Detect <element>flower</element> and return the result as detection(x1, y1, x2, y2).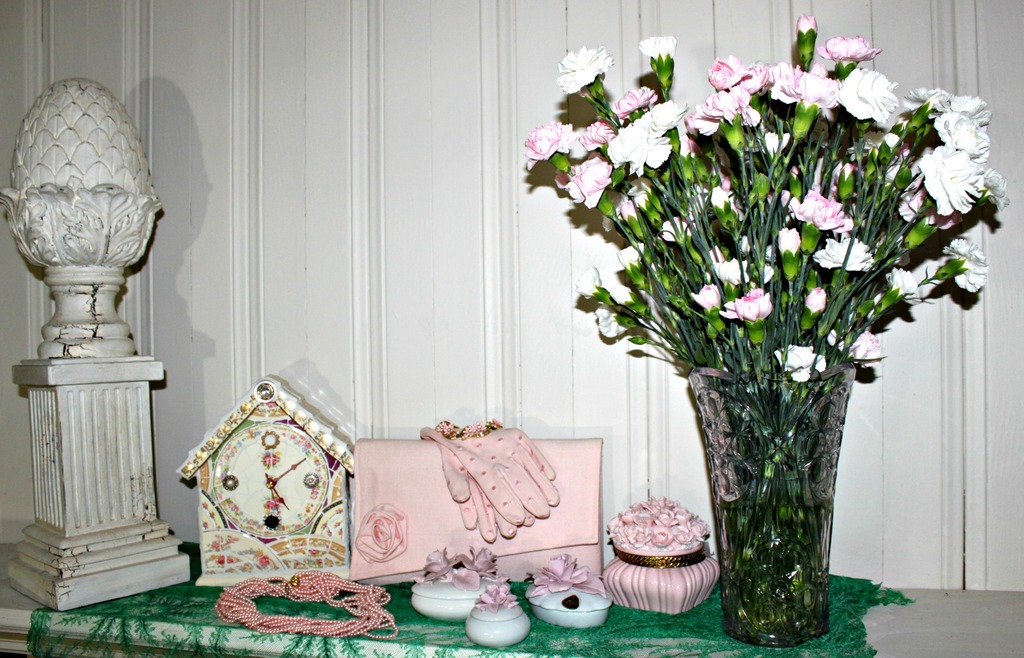
detection(881, 266, 924, 304).
